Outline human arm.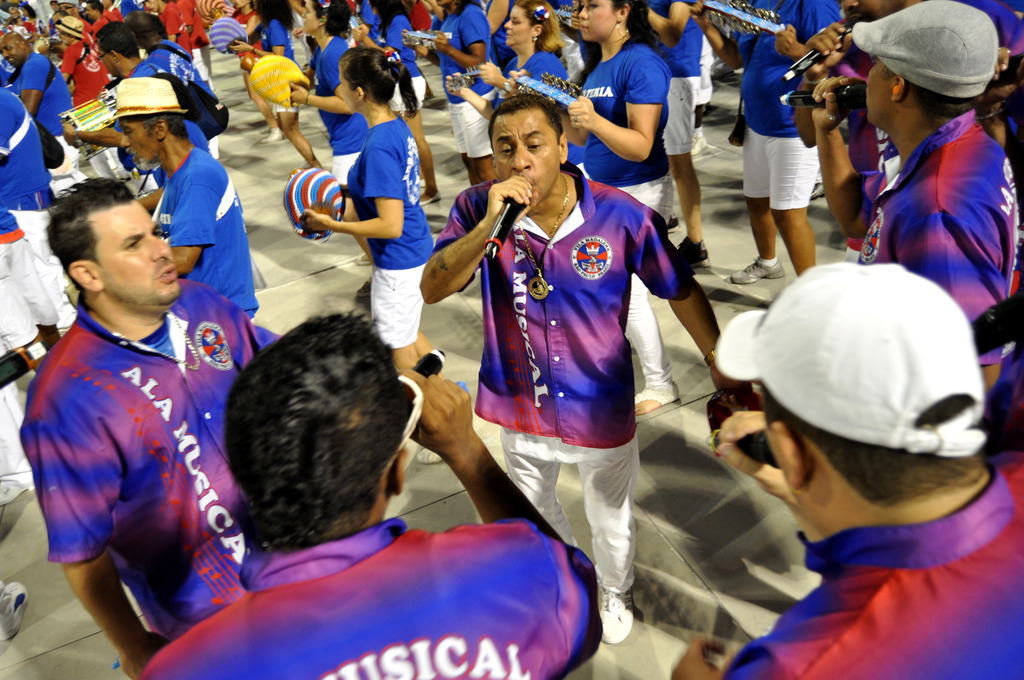
Outline: (307,145,413,242).
